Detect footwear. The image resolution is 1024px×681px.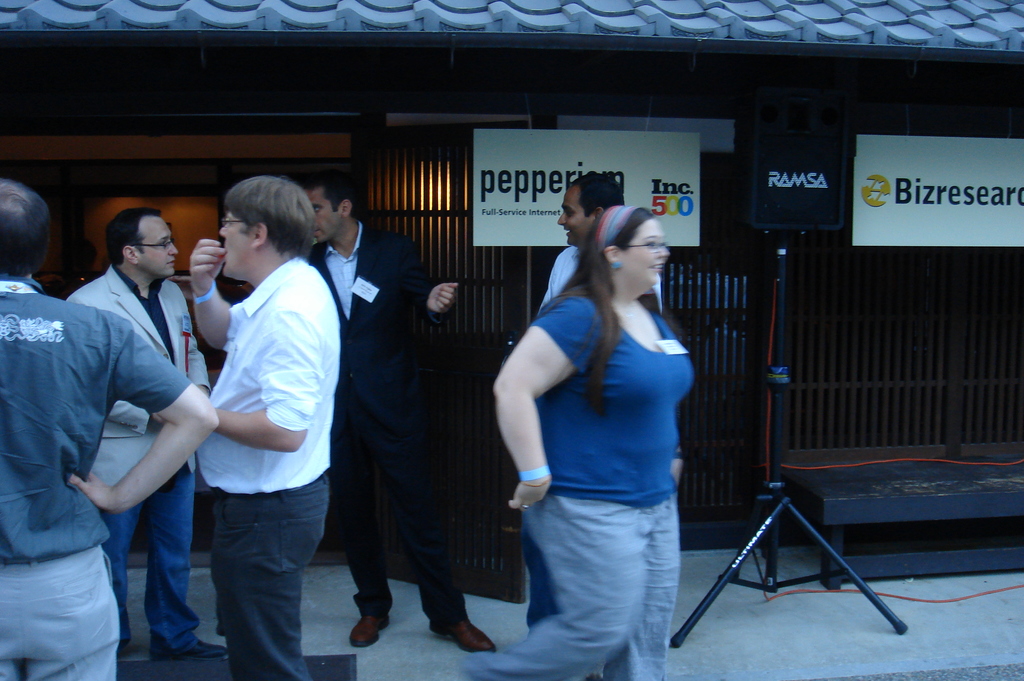
{"left": 154, "top": 641, "right": 229, "bottom": 658}.
